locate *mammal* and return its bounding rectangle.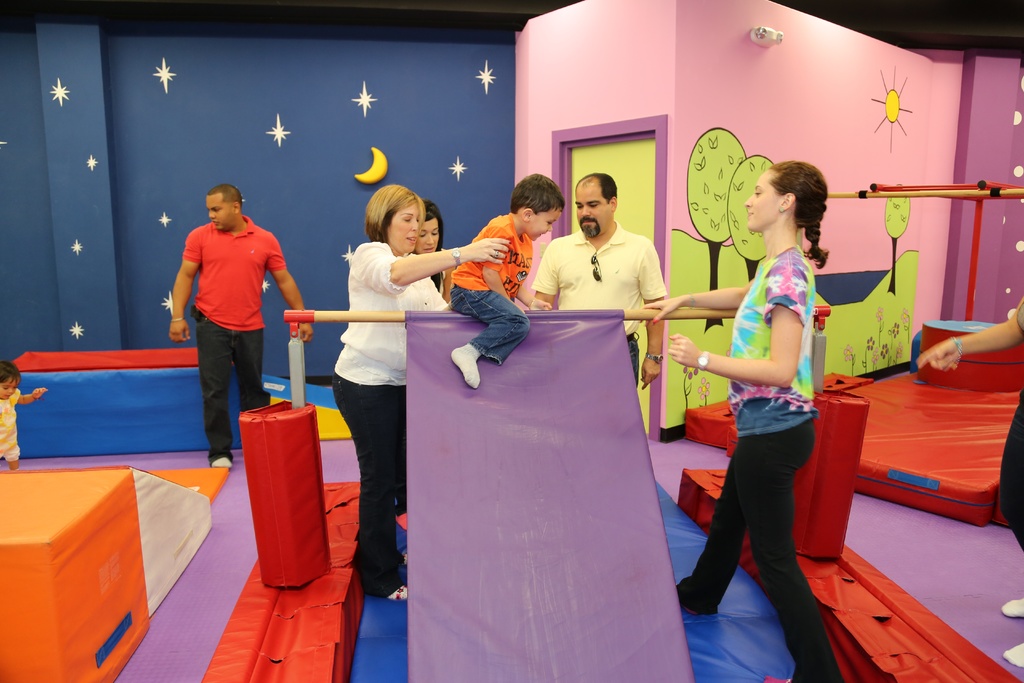
box(0, 361, 51, 468).
